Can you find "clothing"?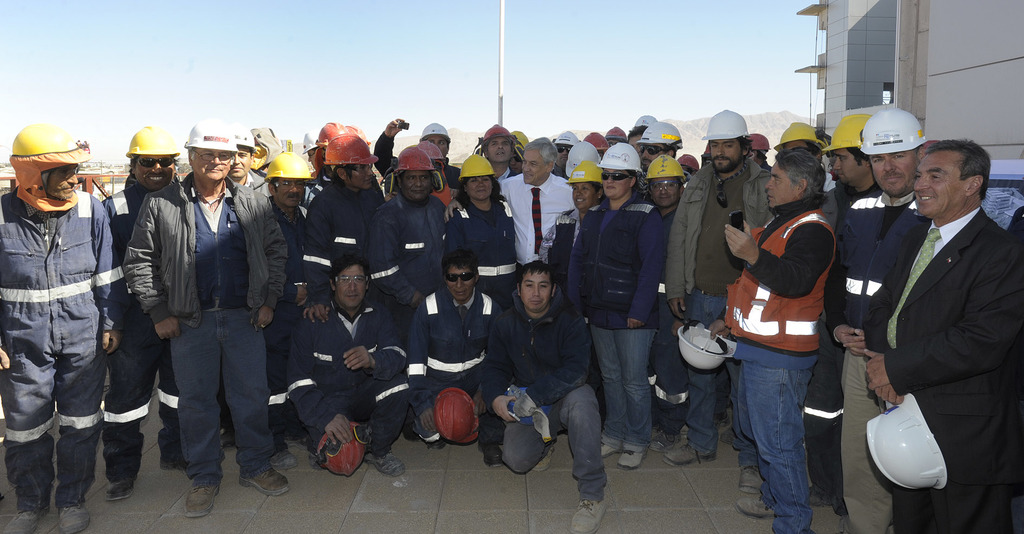
Yes, bounding box: (131, 172, 289, 488).
